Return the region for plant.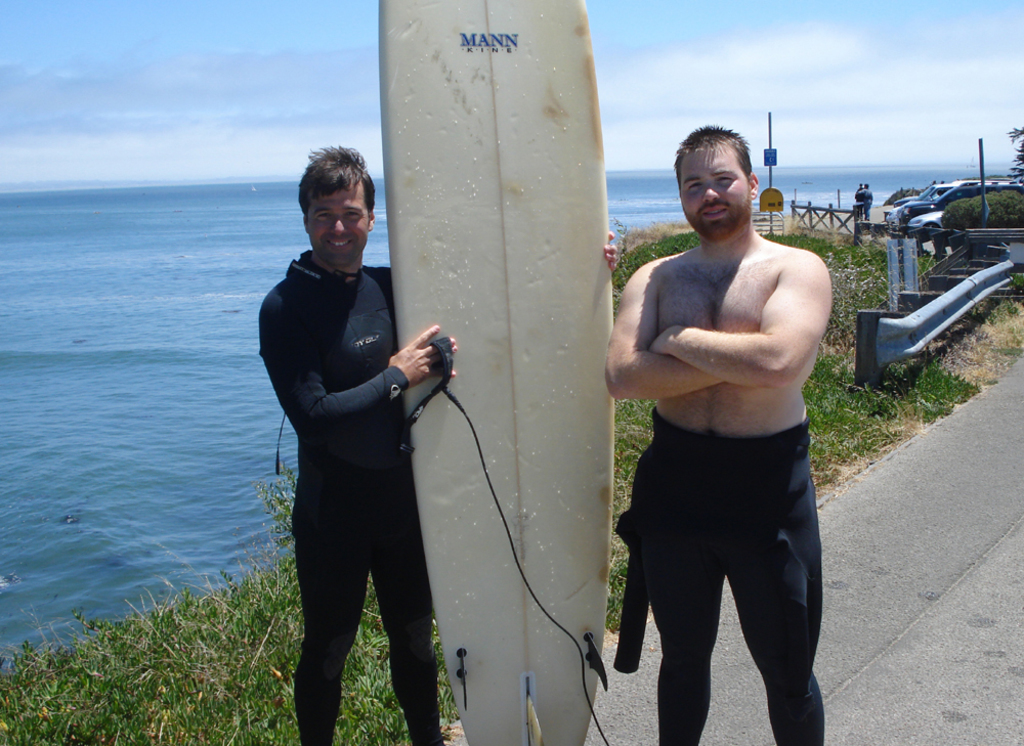
Rect(802, 319, 976, 496).
